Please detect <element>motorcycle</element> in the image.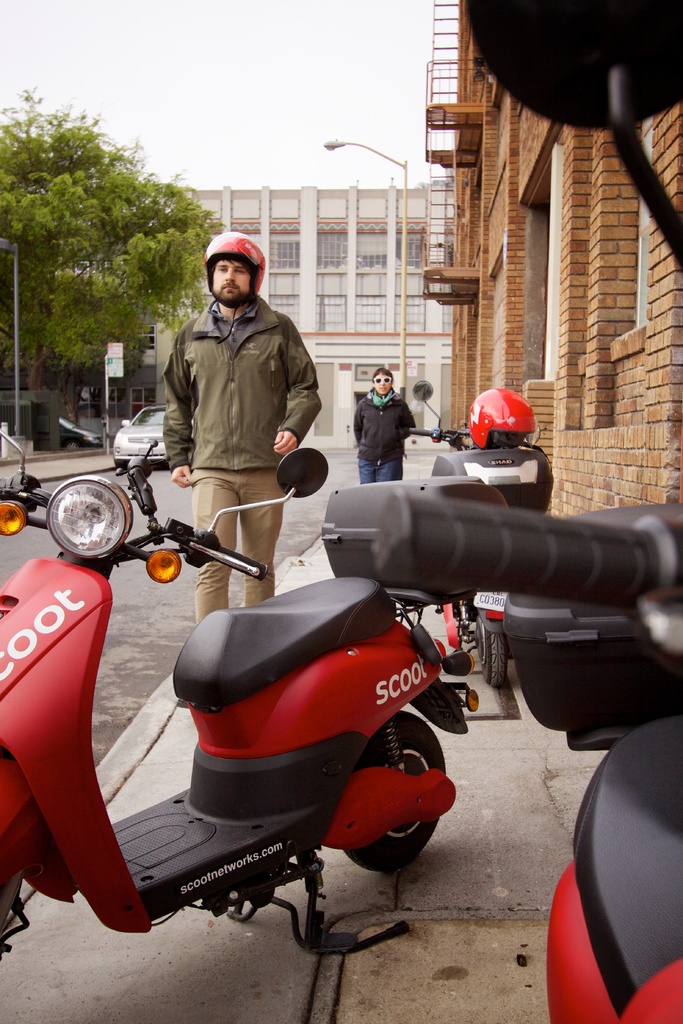
rect(21, 405, 617, 958).
